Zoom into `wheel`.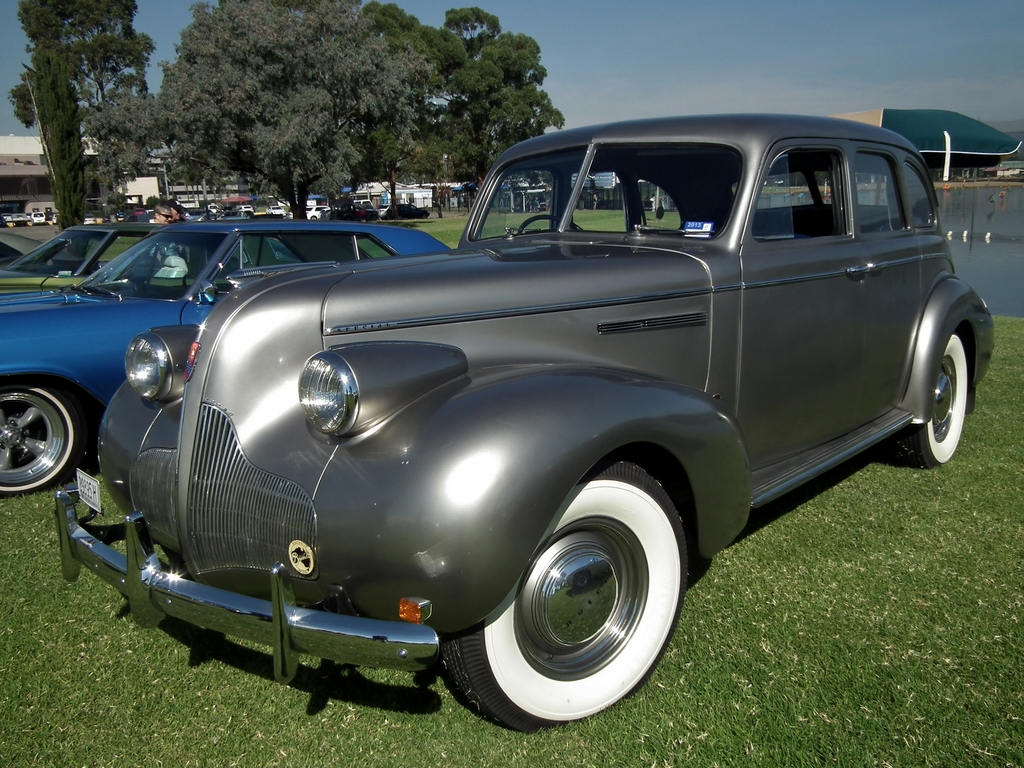
Zoom target: detection(516, 212, 582, 231).
